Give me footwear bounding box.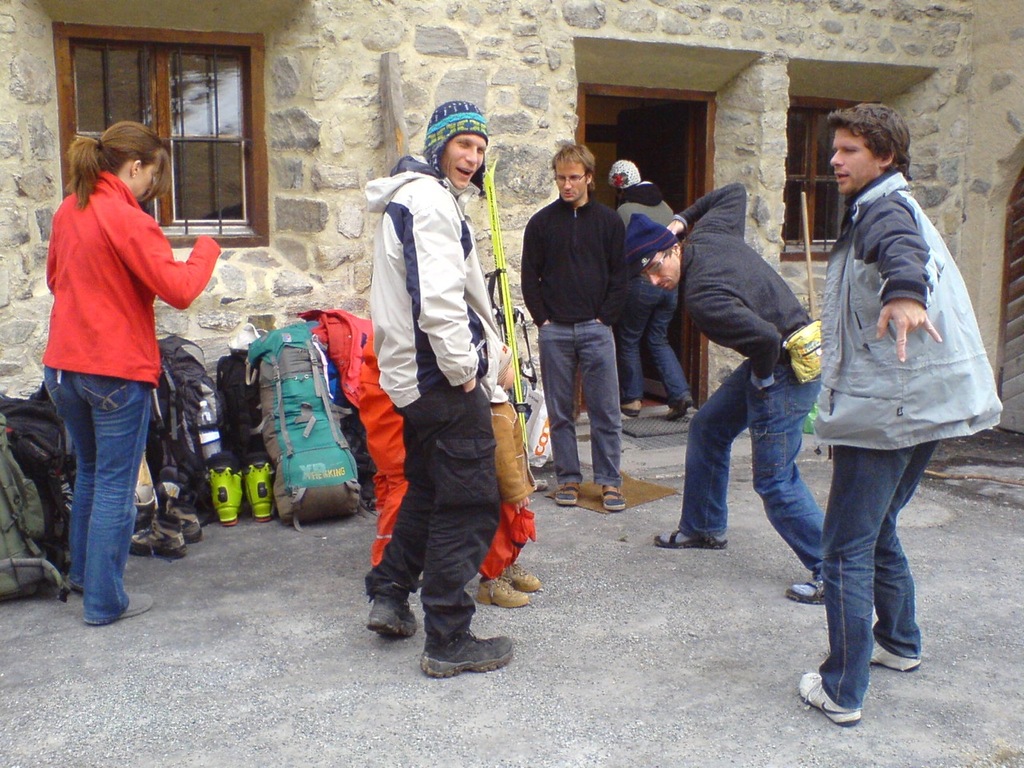
246 458 273 522.
